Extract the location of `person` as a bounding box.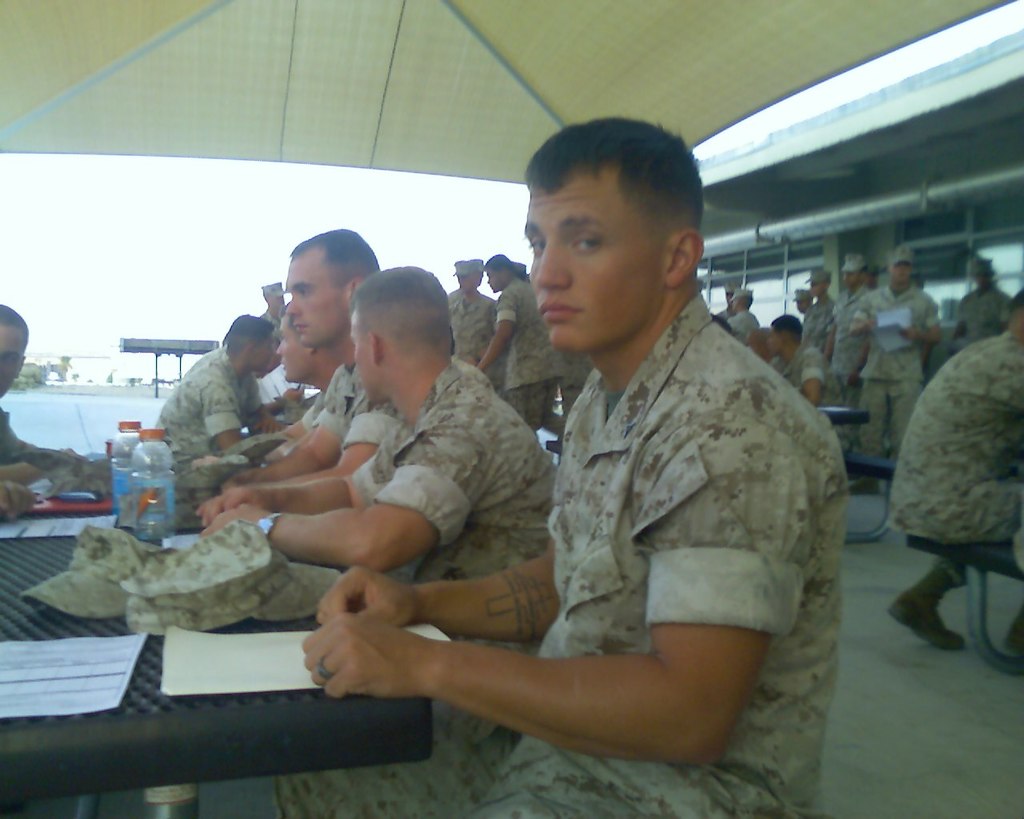
(left=934, top=256, right=1023, bottom=378).
